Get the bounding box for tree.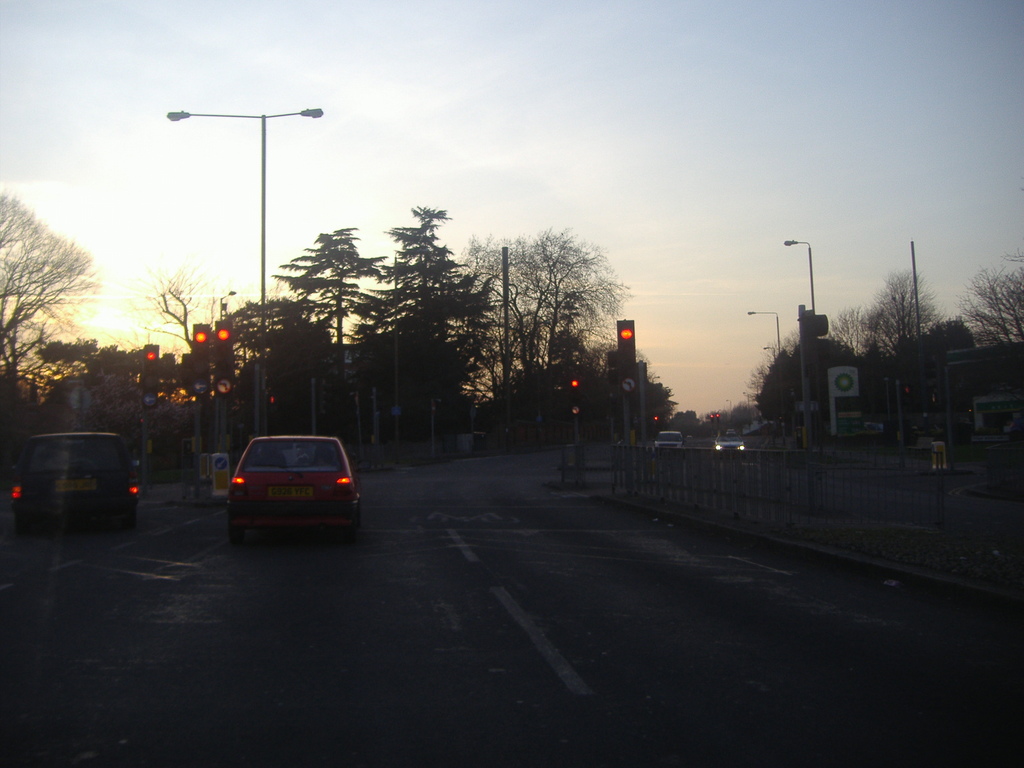
rect(659, 408, 697, 438).
